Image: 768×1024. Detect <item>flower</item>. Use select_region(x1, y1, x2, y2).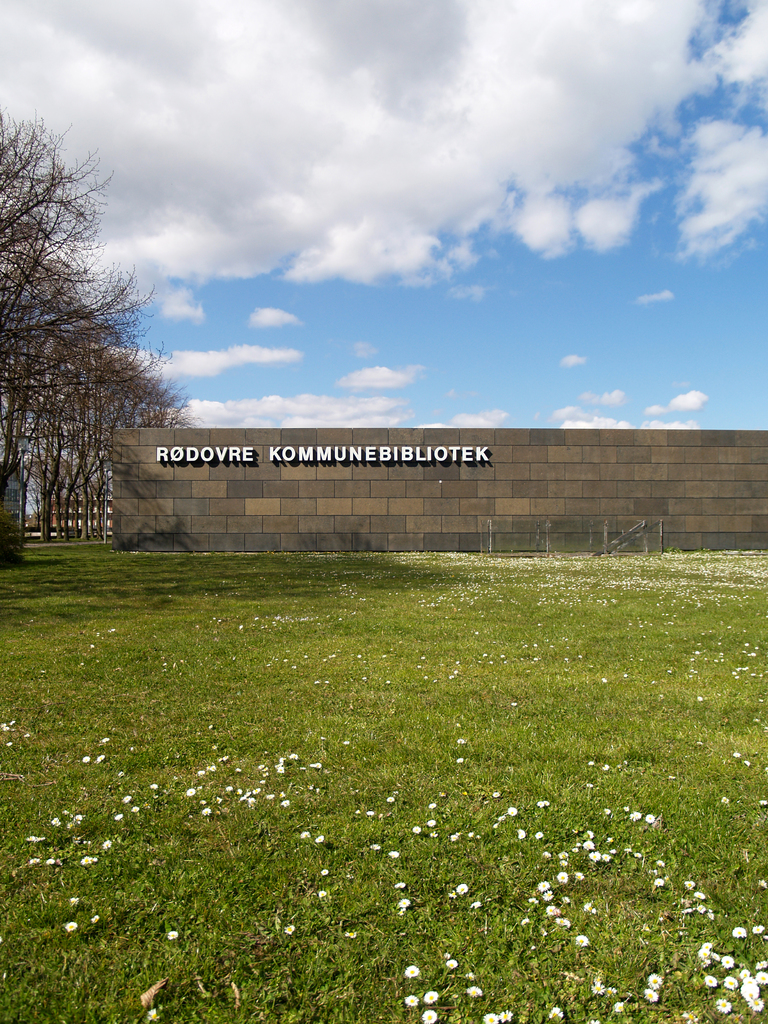
select_region(685, 881, 701, 892).
